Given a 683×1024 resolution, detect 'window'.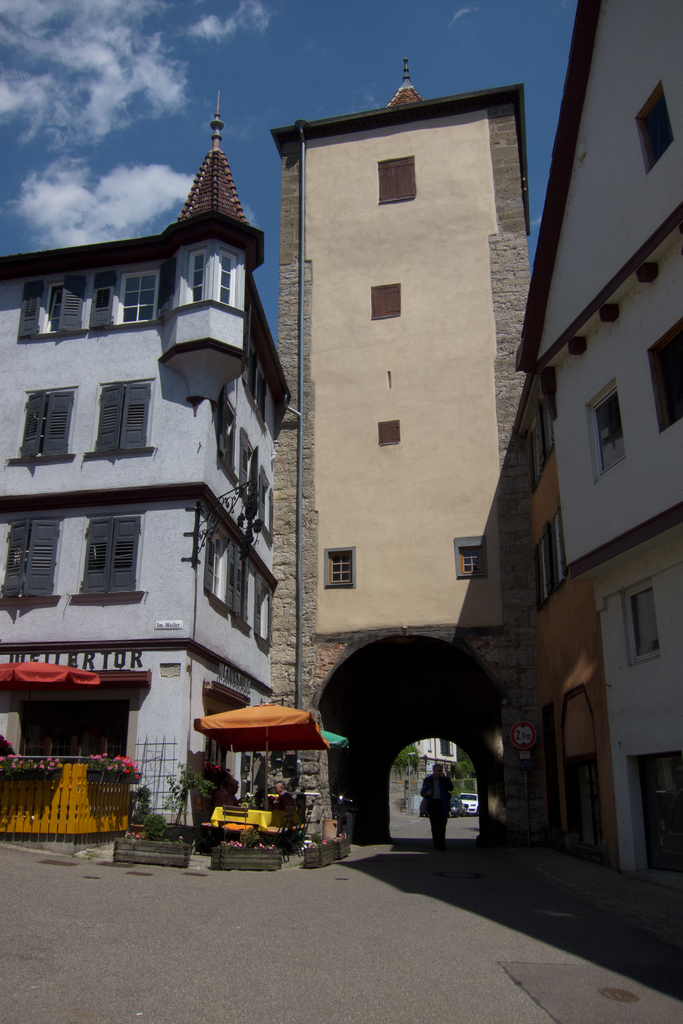
bbox=(10, 391, 75, 467).
